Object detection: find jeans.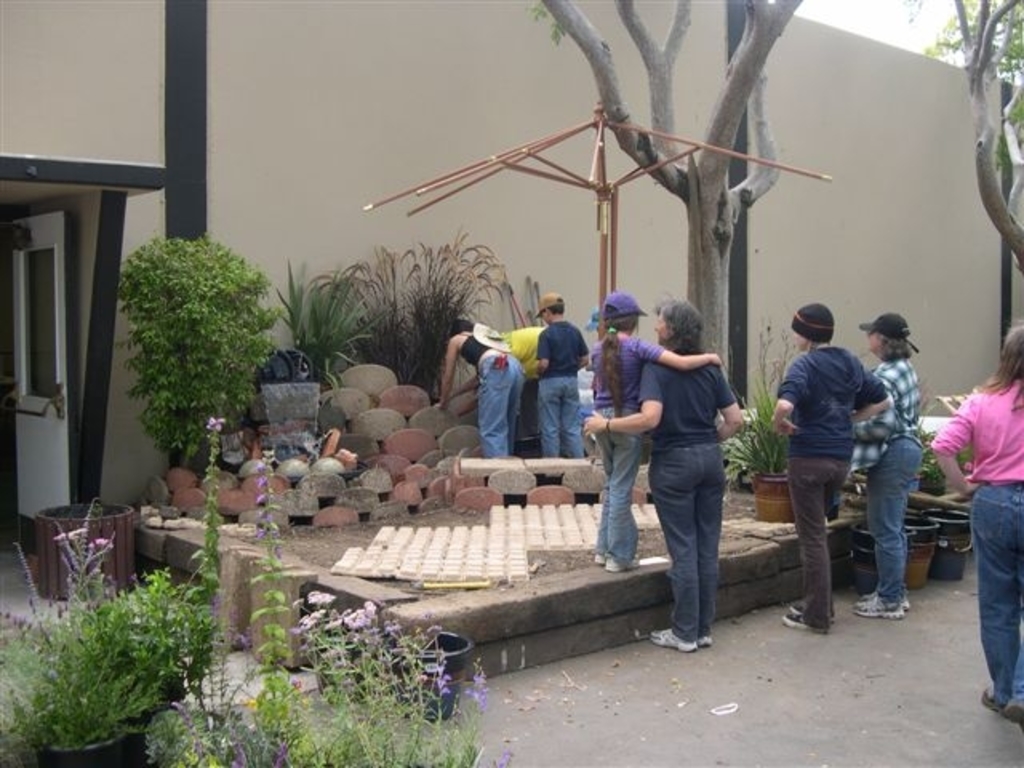
{"left": 539, "top": 376, "right": 579, "bottom": 458}.
